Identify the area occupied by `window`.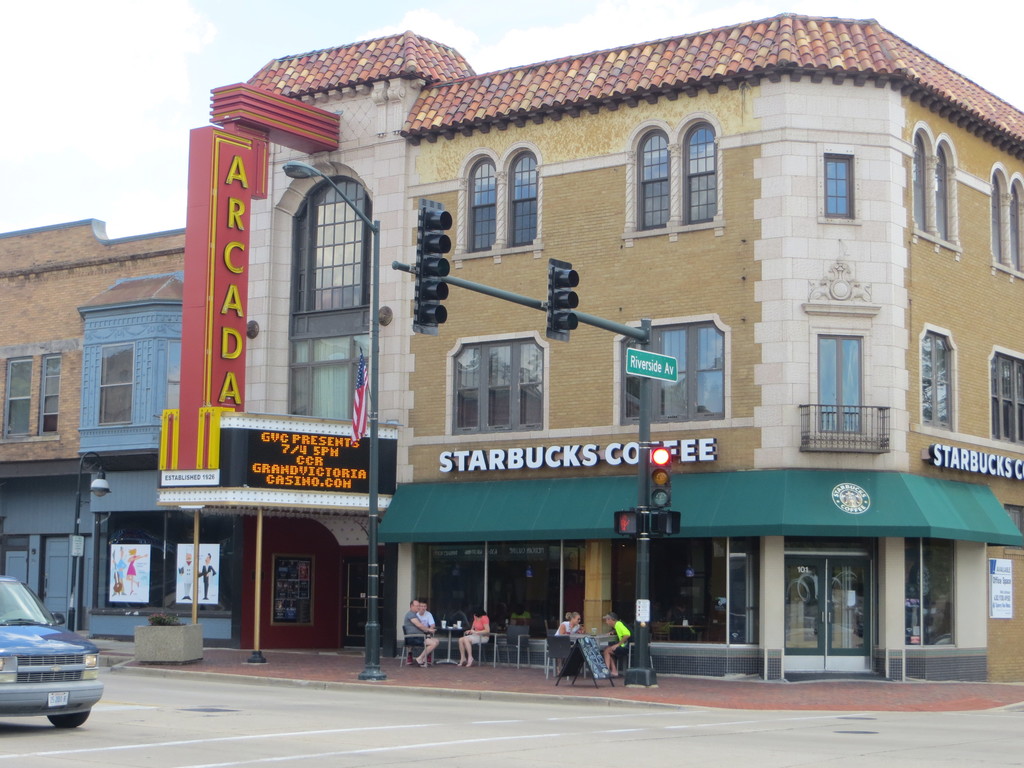
Area: (616,321,726,426).
